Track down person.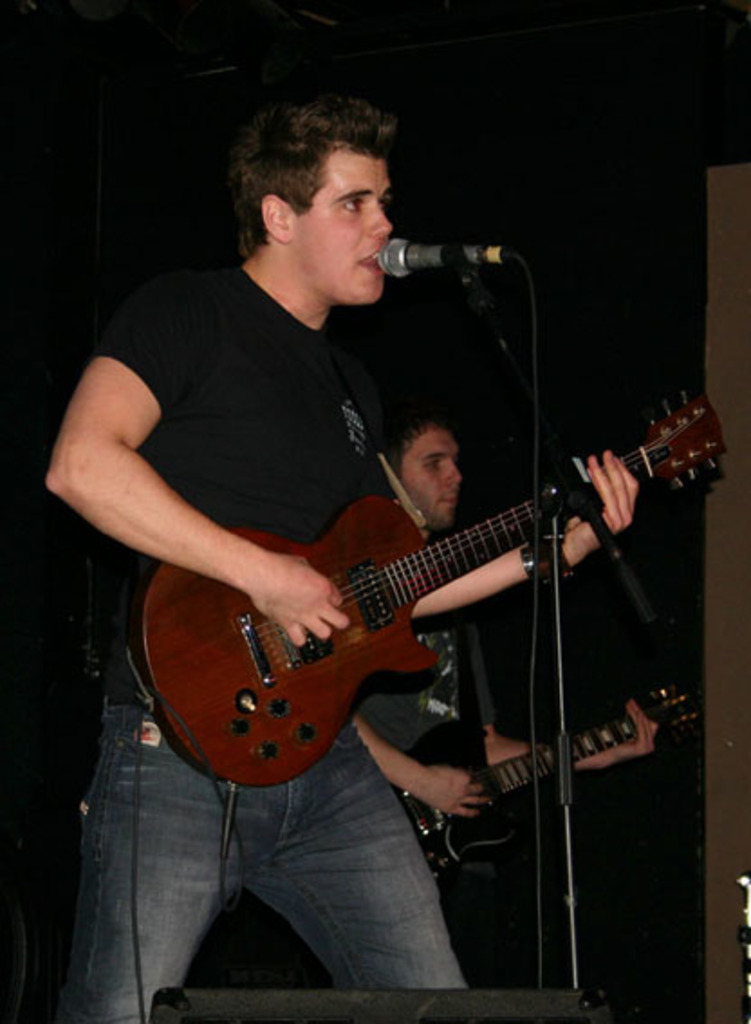
Tracked to rect(42, 96, 641, 1022).
